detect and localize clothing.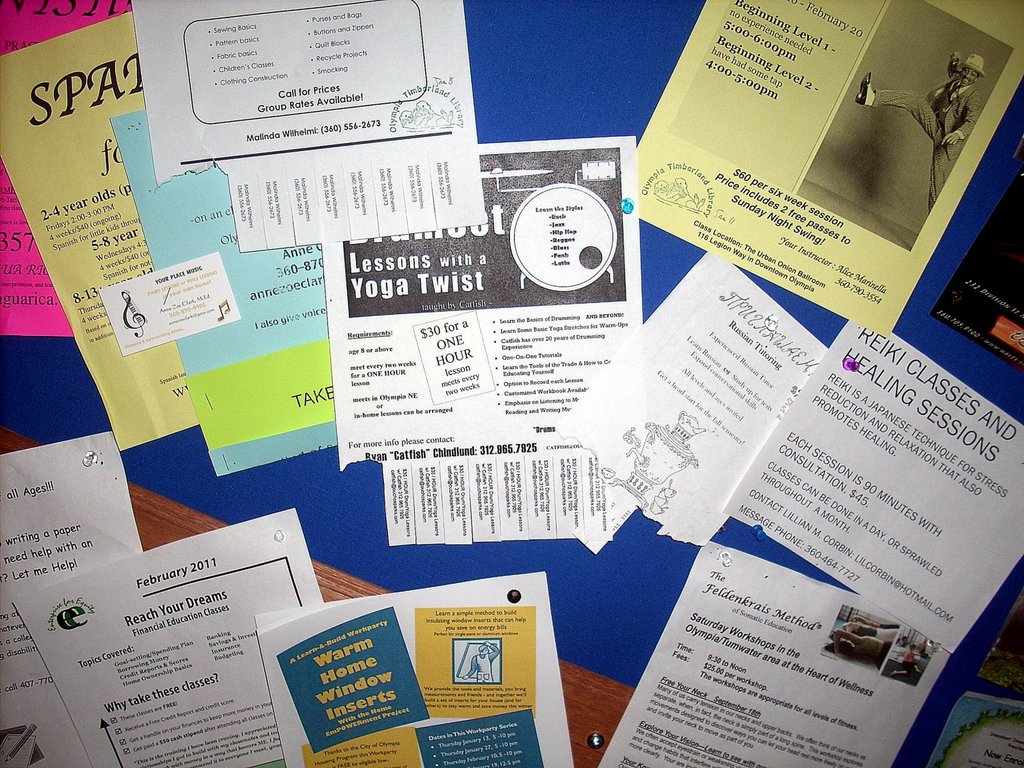
Localized at [867,76,981,198].
